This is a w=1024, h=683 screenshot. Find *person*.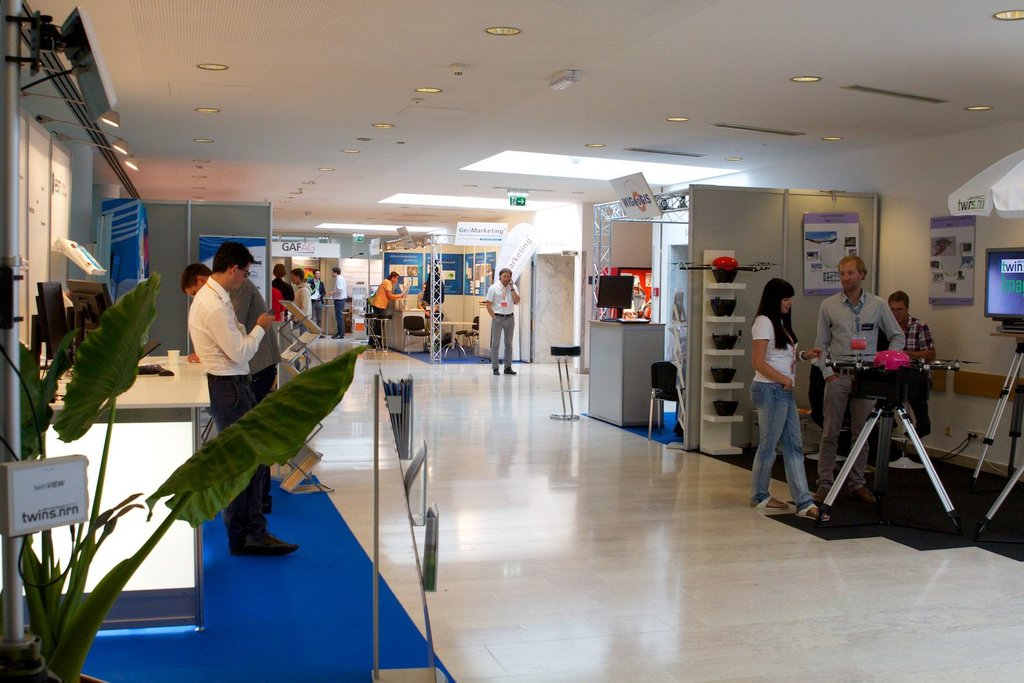
Bounding box: box=[887, 288, 935, 441].
